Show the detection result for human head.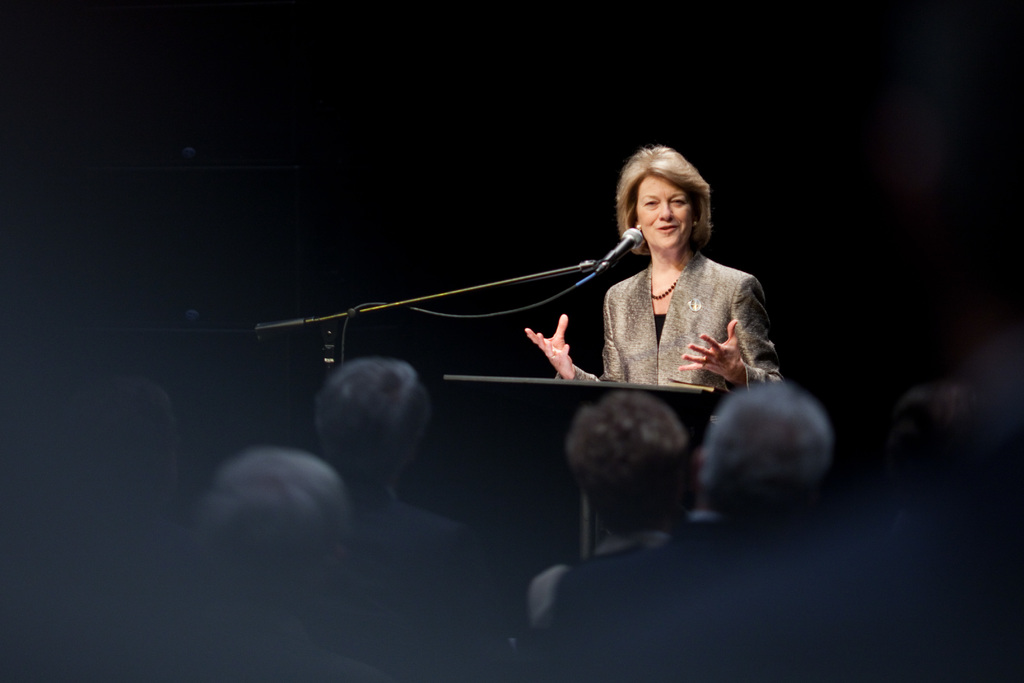
{"left": 319, "top": 357, "right": 438, "bottom": 492}.
